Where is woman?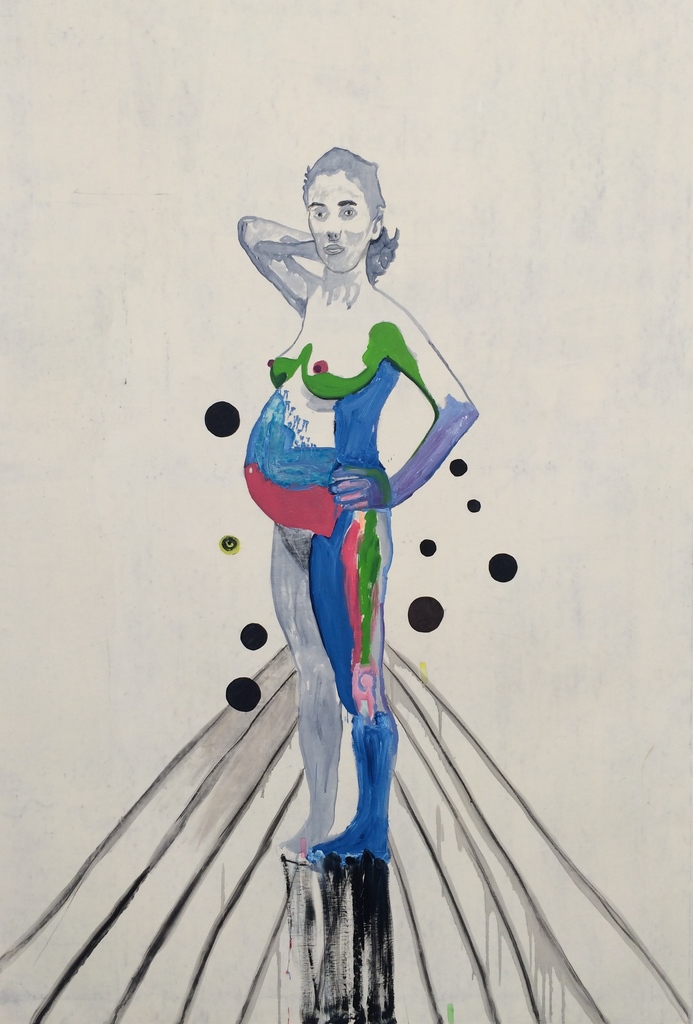
box(221, 148, 468, 927).
